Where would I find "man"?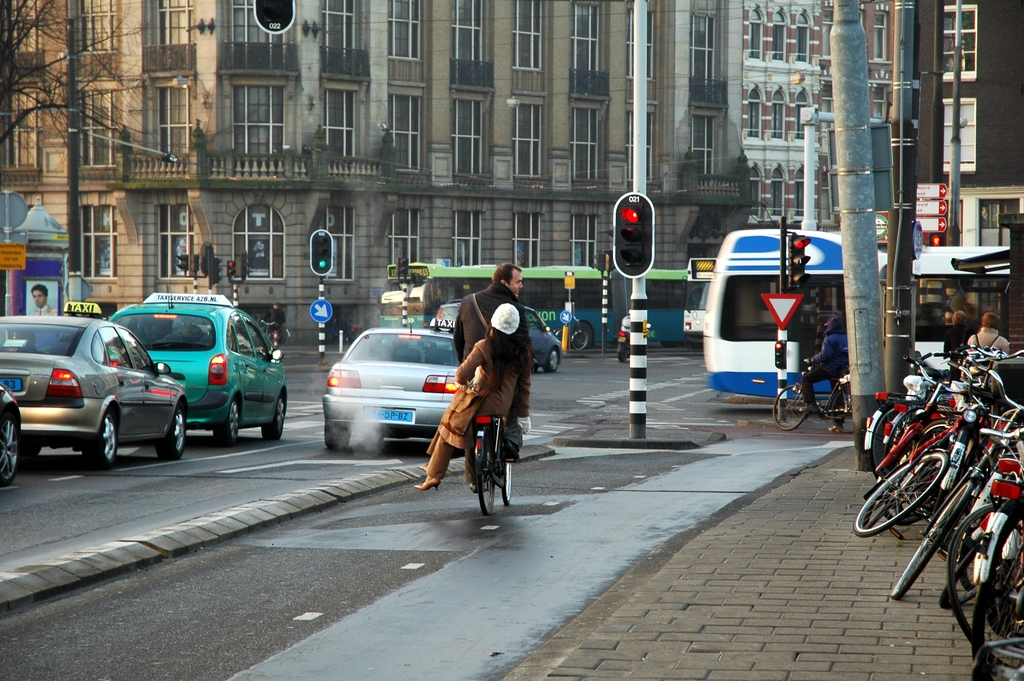
At <box>450,255,528,432</box>.
